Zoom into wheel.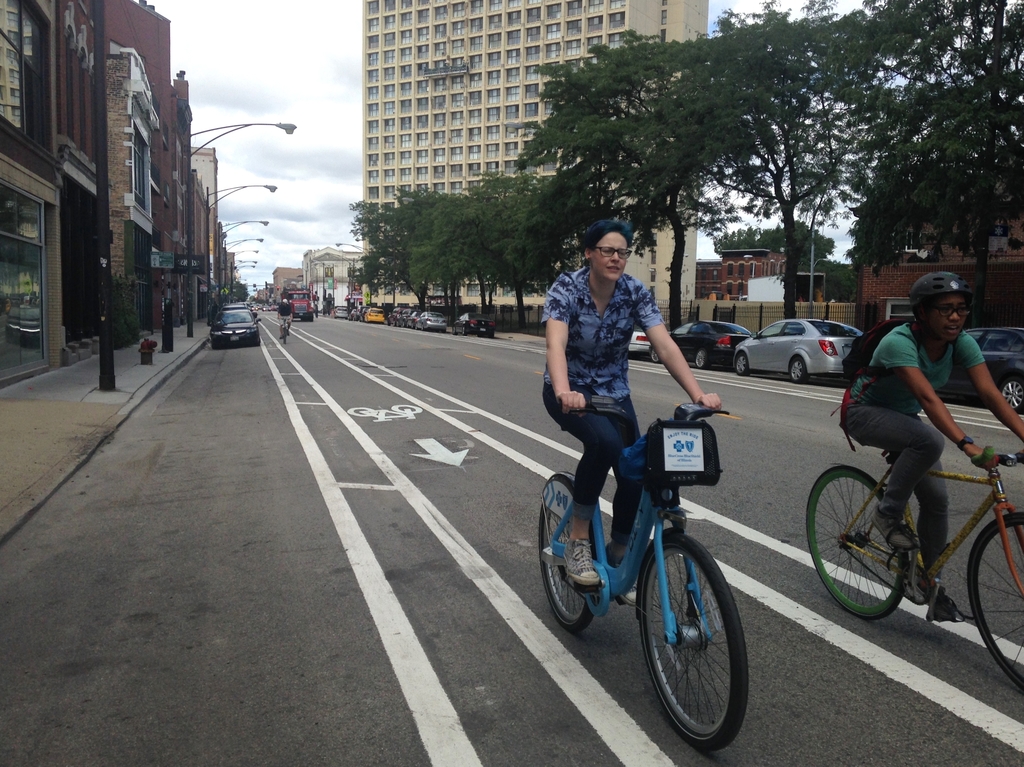
Zoom target: bbox=(803, 464, 907, 618).
